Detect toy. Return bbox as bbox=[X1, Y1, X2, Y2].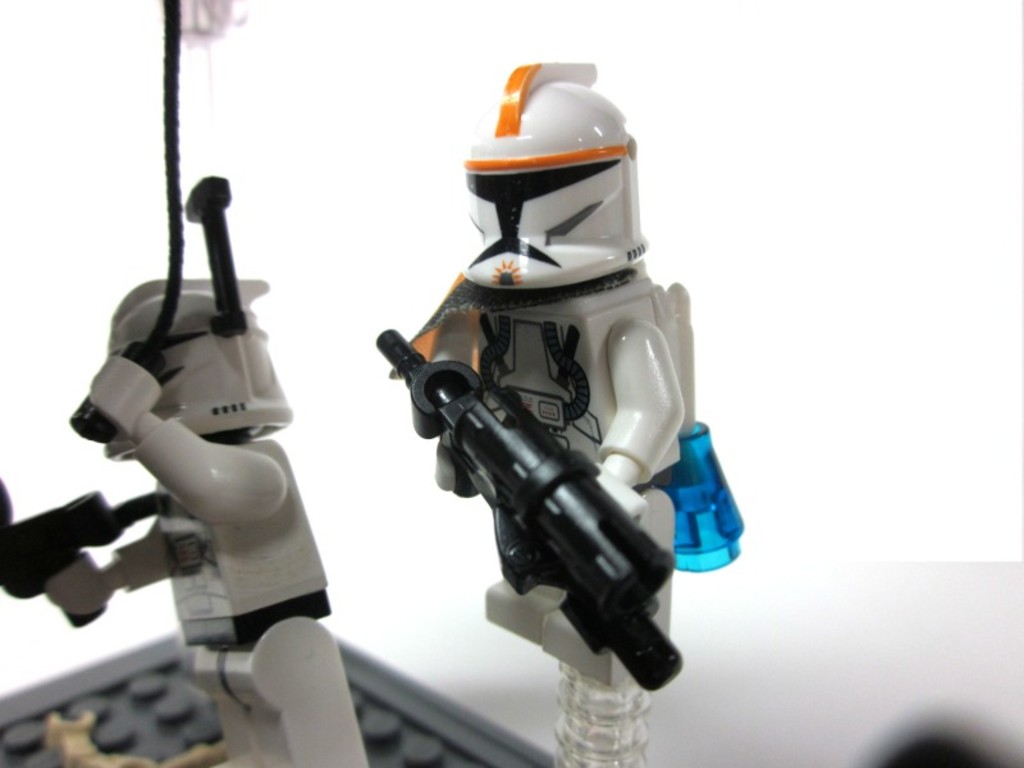
bbox=[362, 38, 751, 767].
